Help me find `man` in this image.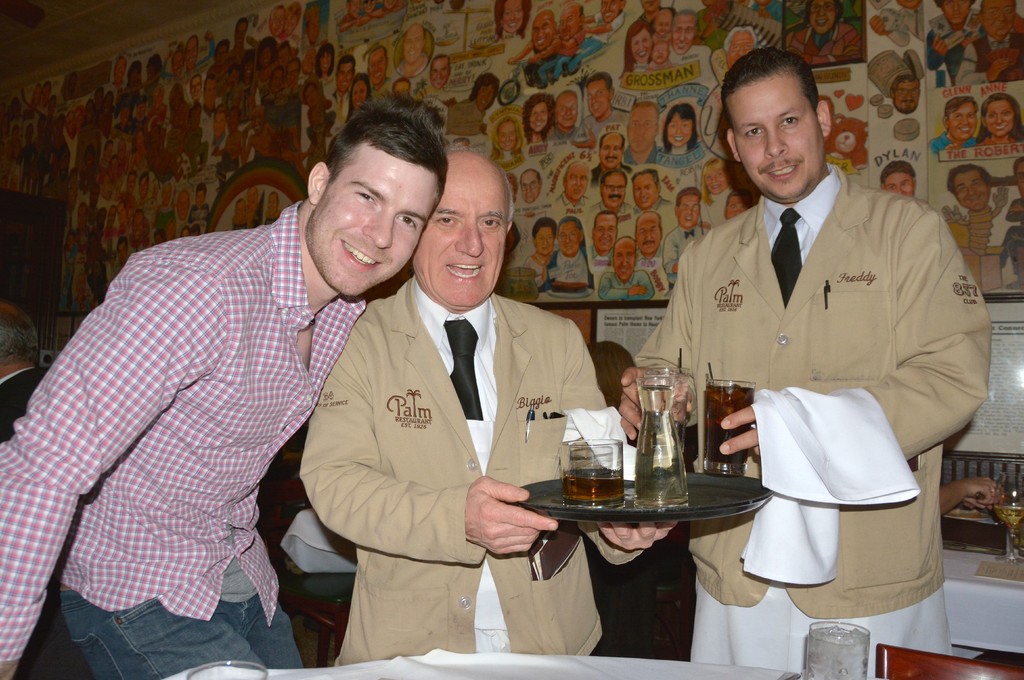
Found it: crop(566, 0, 623, 76).
